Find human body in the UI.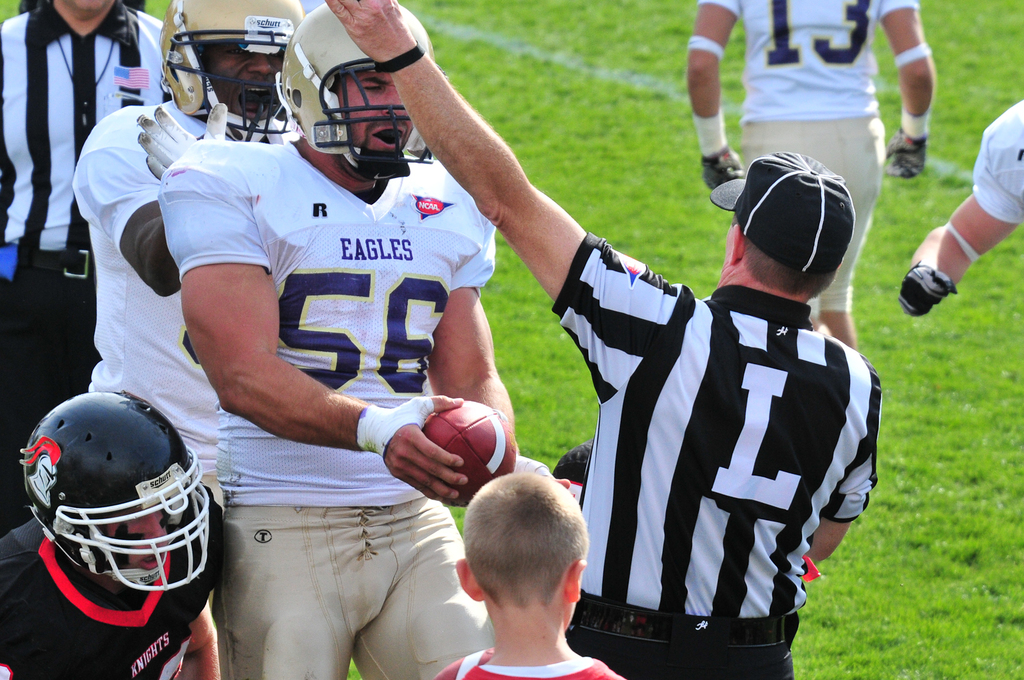
UI element at x1=75 y1=0 x2=310 y2=506.
